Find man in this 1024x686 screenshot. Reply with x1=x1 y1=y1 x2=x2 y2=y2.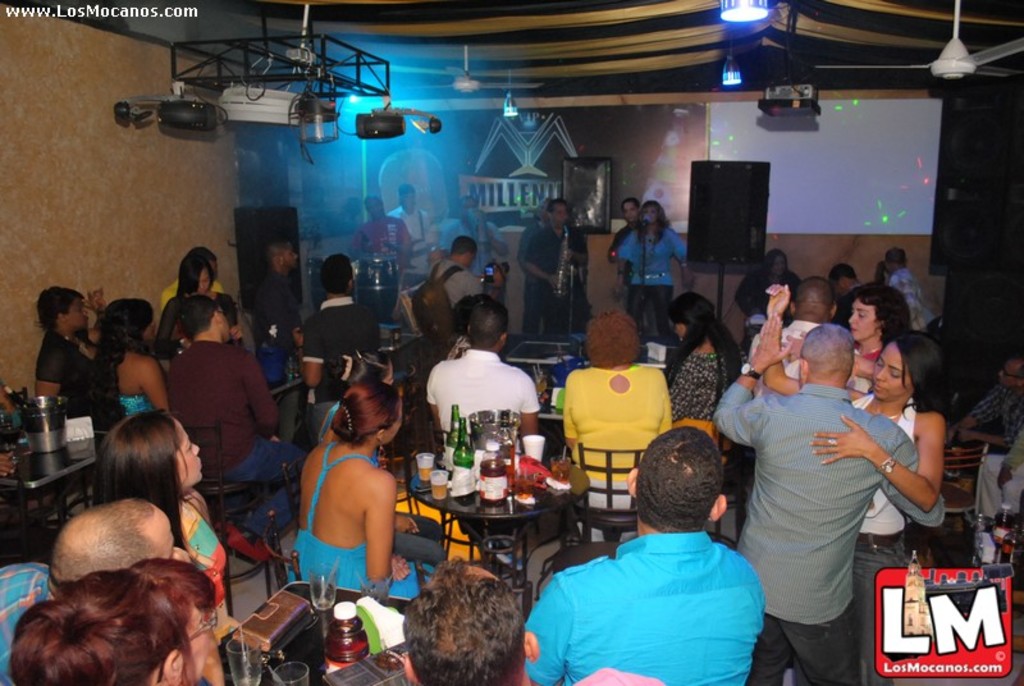
x1=749 y1=276 x2=872 y2=399.
